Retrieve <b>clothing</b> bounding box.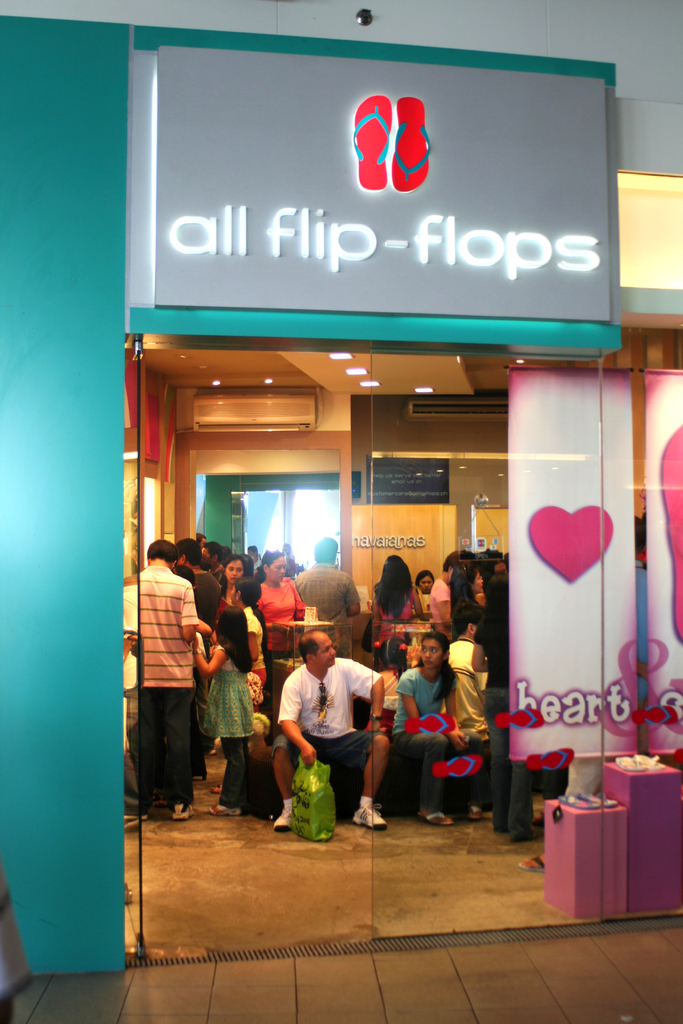
Bounding box: select_region(377, 659, 404, 733).
